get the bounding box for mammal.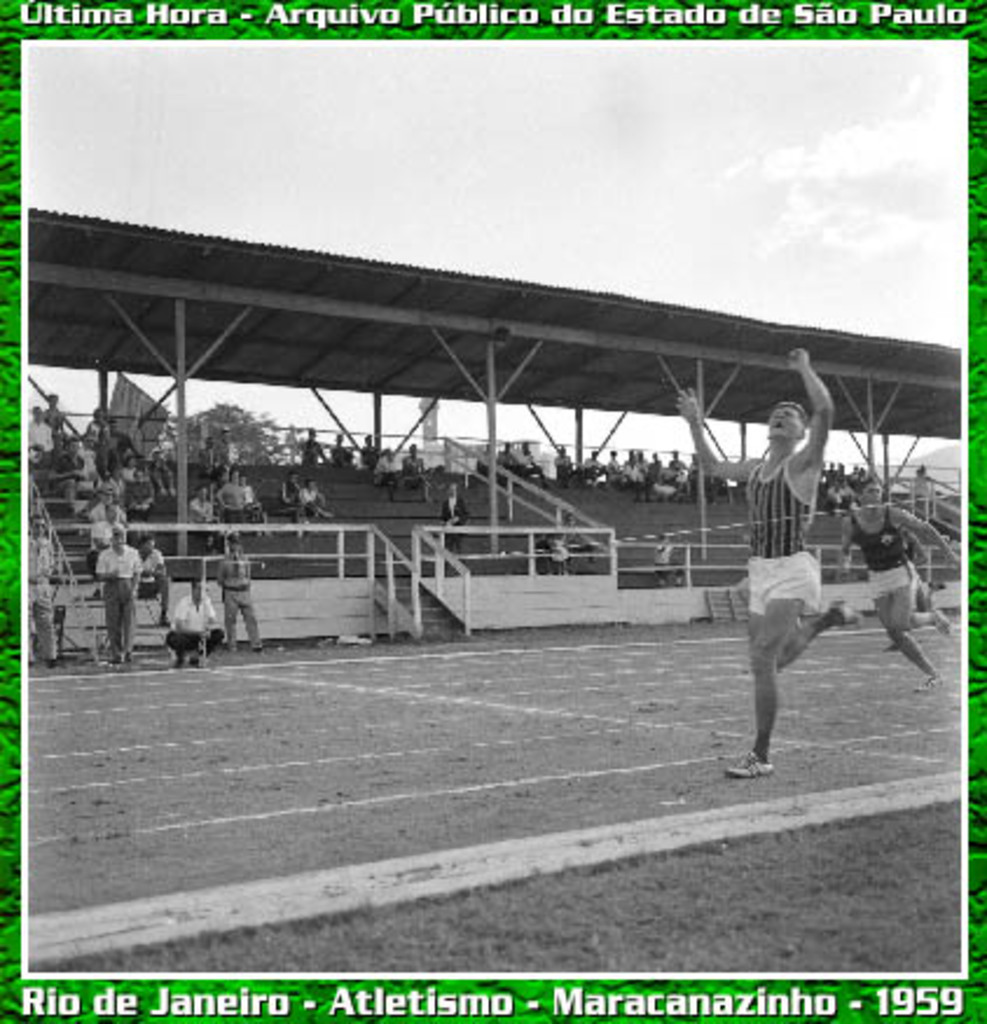
left=358, top=430, right=384, bottom=472.
